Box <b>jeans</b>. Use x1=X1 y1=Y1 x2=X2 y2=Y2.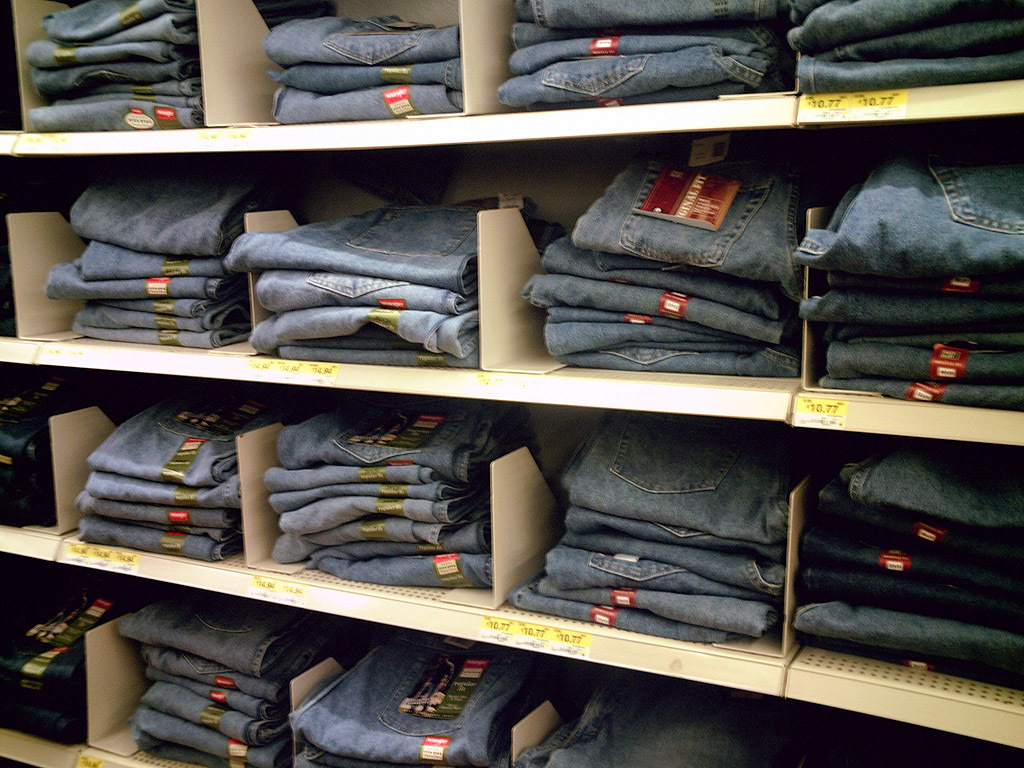
x1=87 y1=399 x2=288 y2=483.
